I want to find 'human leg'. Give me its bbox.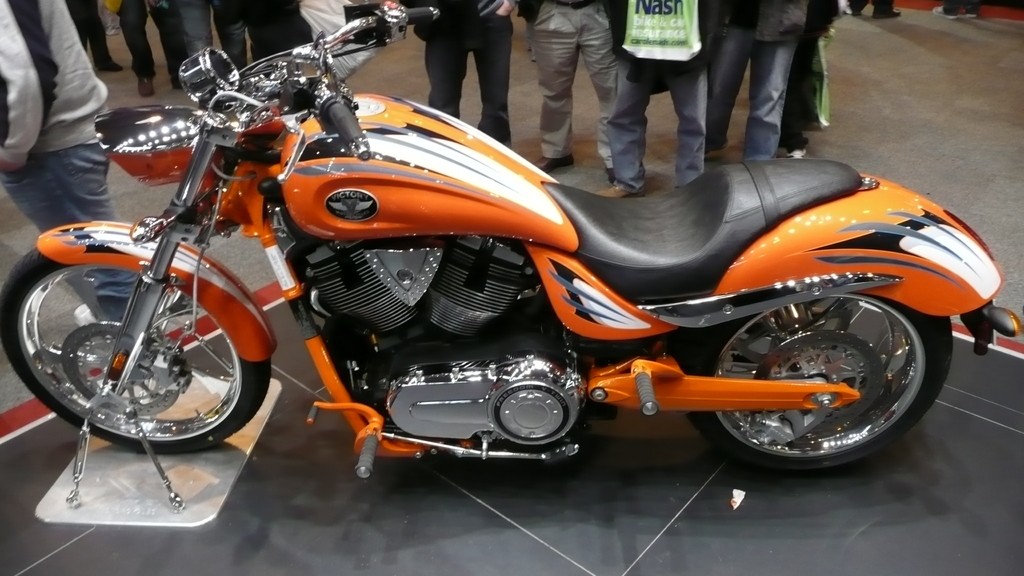
[474, 14, 513, 146].
